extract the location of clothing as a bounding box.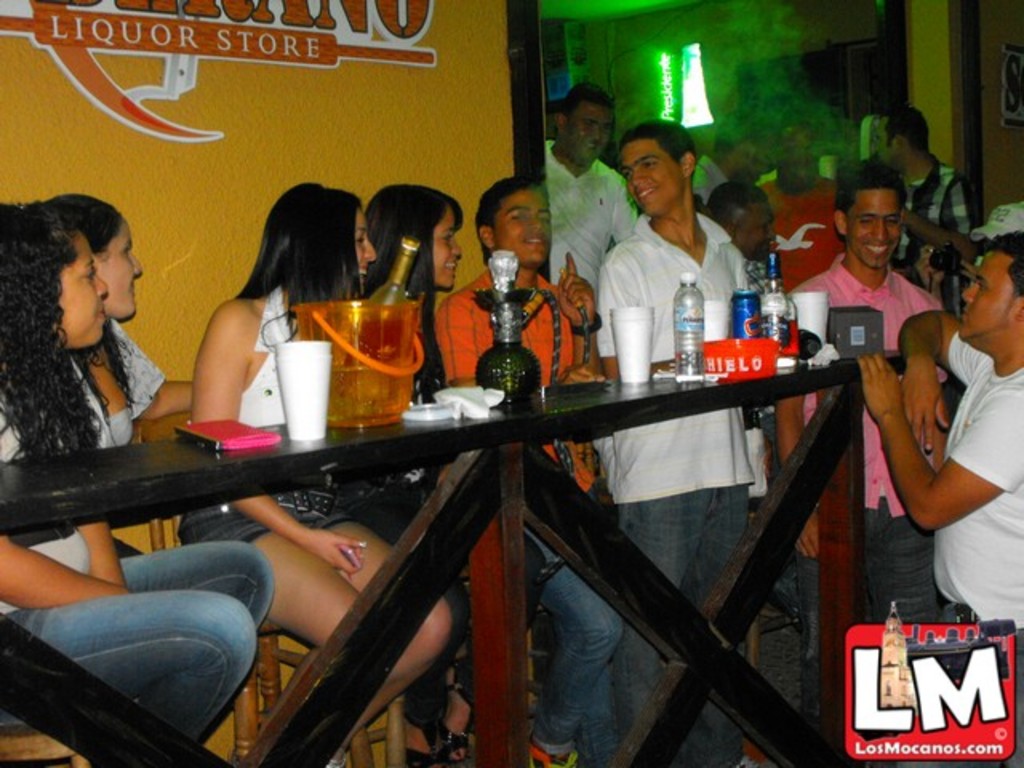
<bbox>171, 278, 373, 550</bbox>.
